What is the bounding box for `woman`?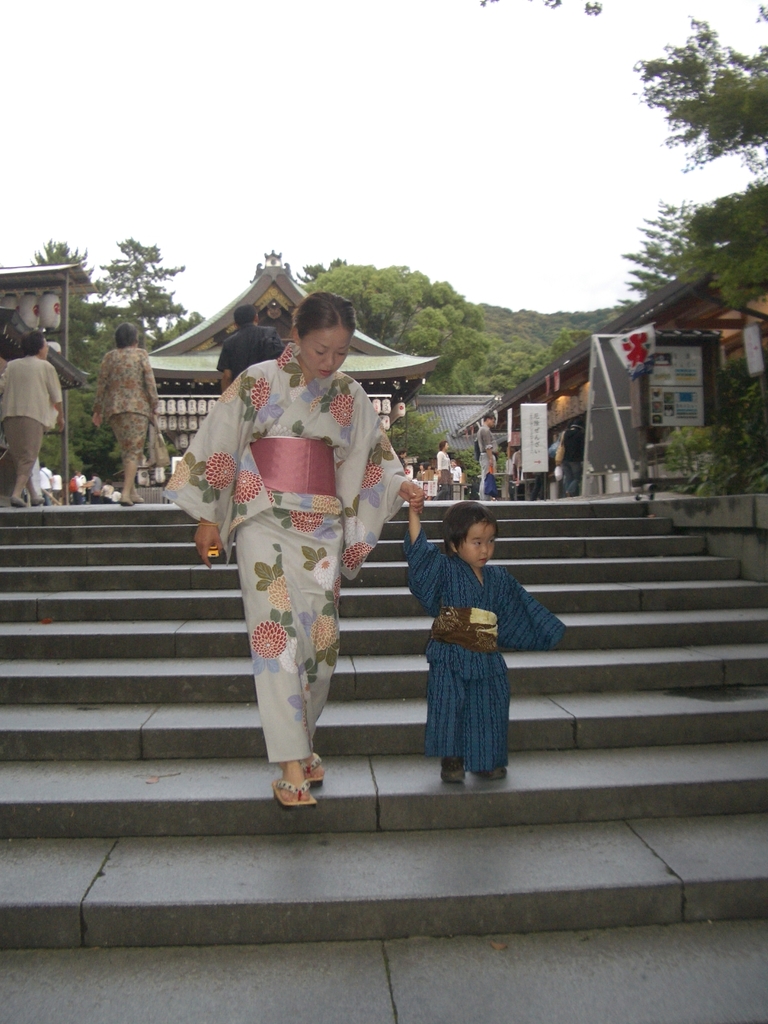
<region>92, 320, 159, 504</region>.
